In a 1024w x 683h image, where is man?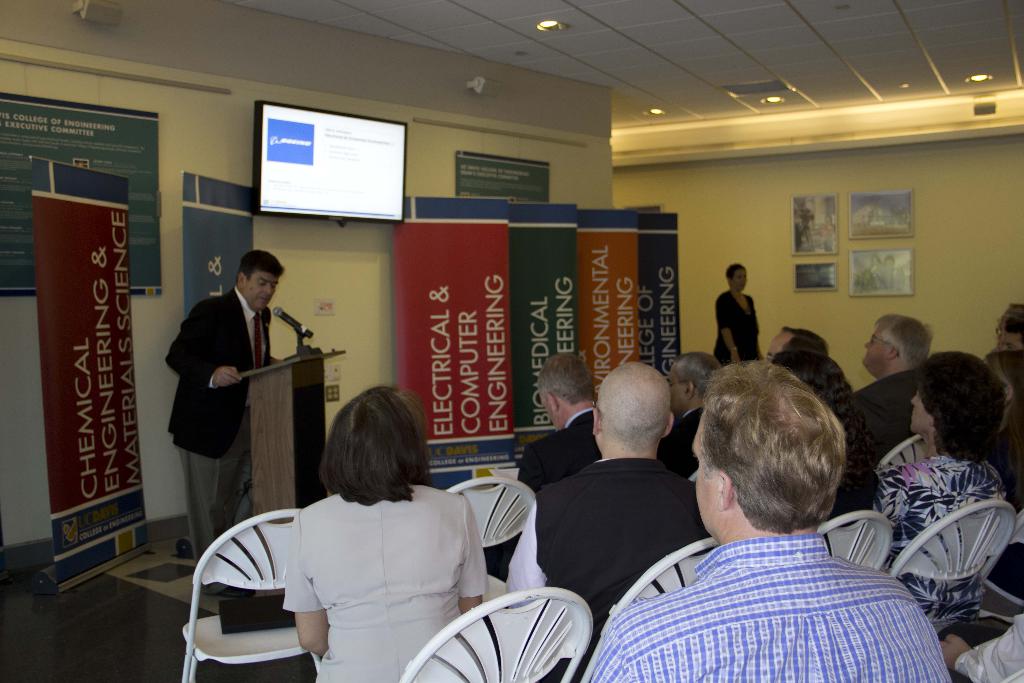
166, 251, 287, 600.
